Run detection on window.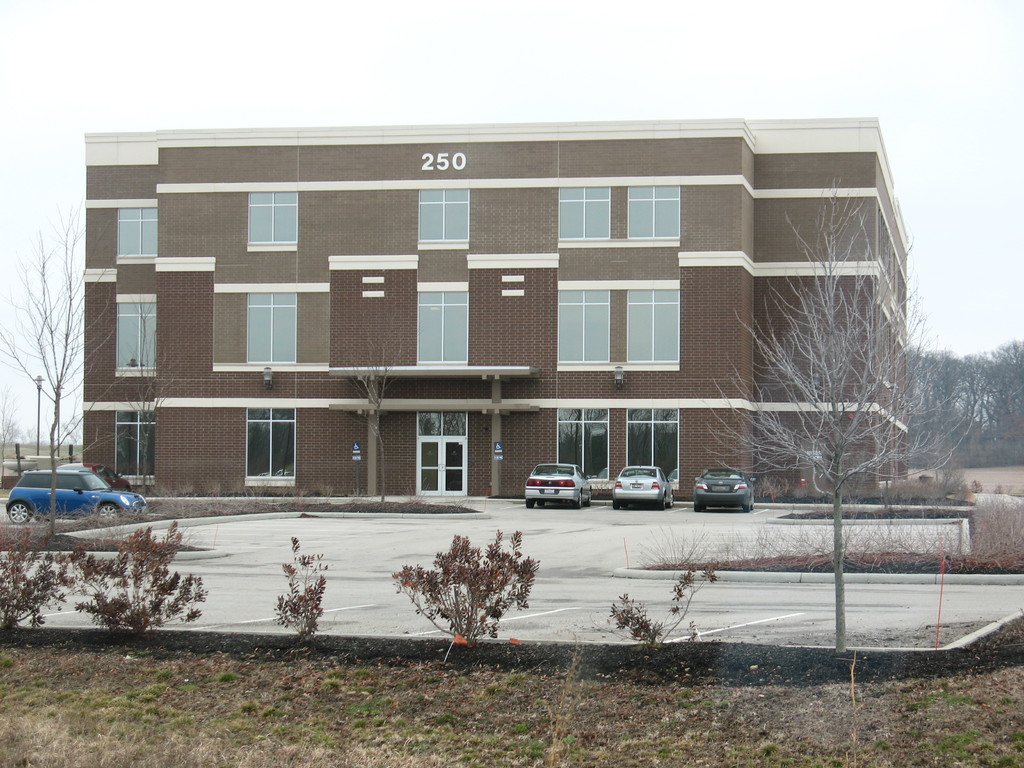
Result: box(116, 301, 159, 373).
